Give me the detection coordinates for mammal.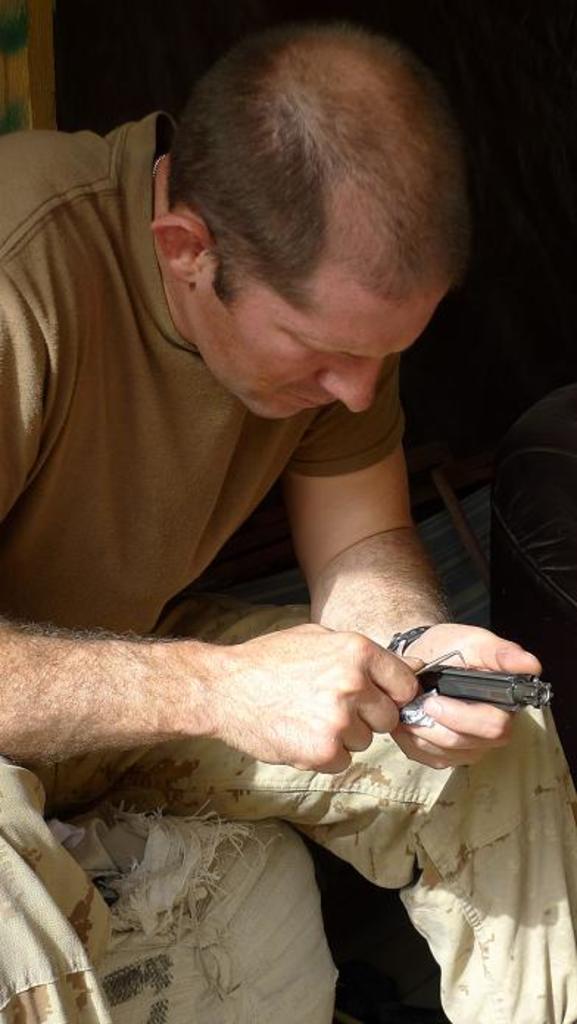
0 22 576 1023.
